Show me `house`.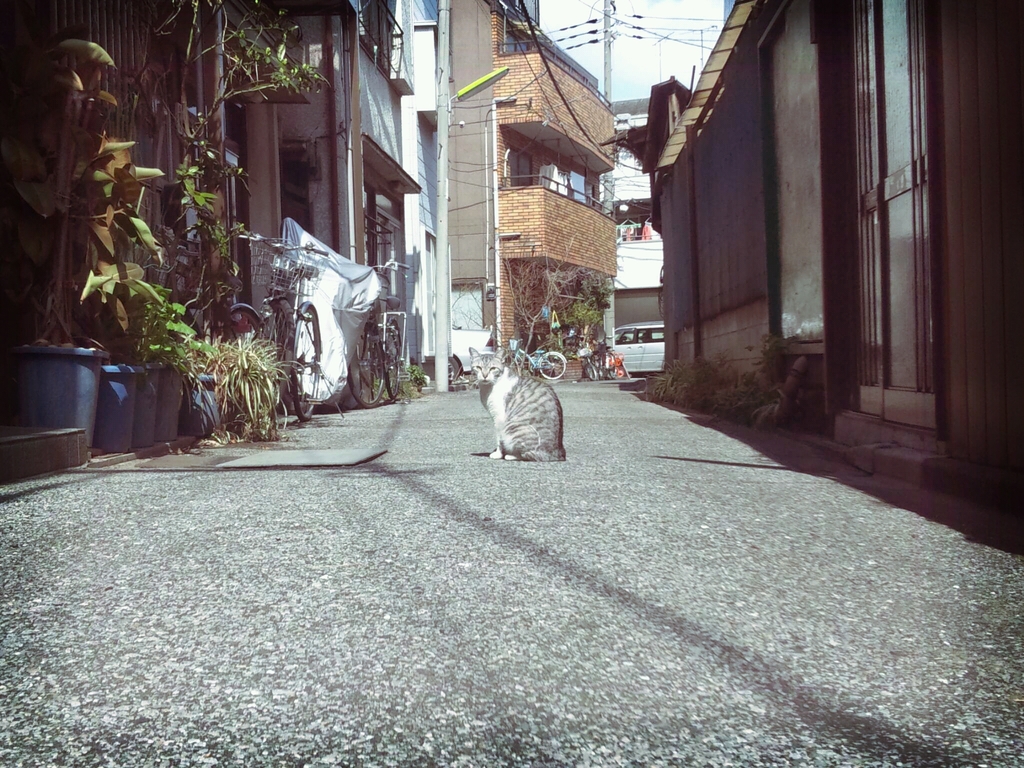
`house` is here: <bbox>592, 90, 668, 341</bbox>.
